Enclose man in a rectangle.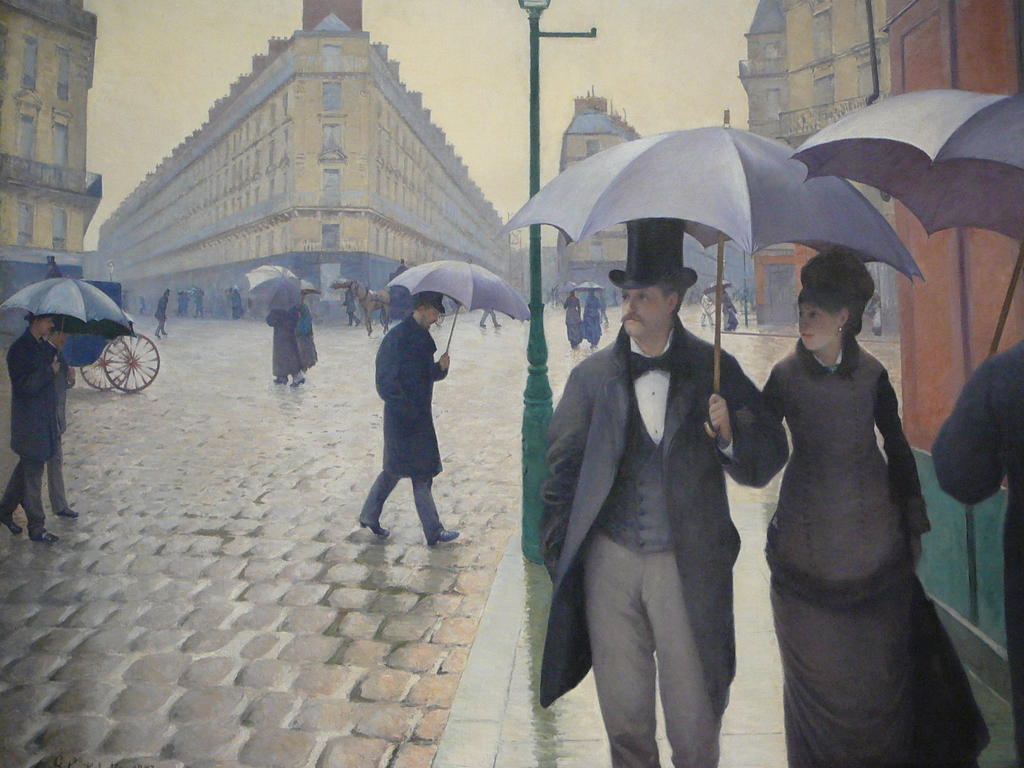
bbox(542, 216, 774, 767).
